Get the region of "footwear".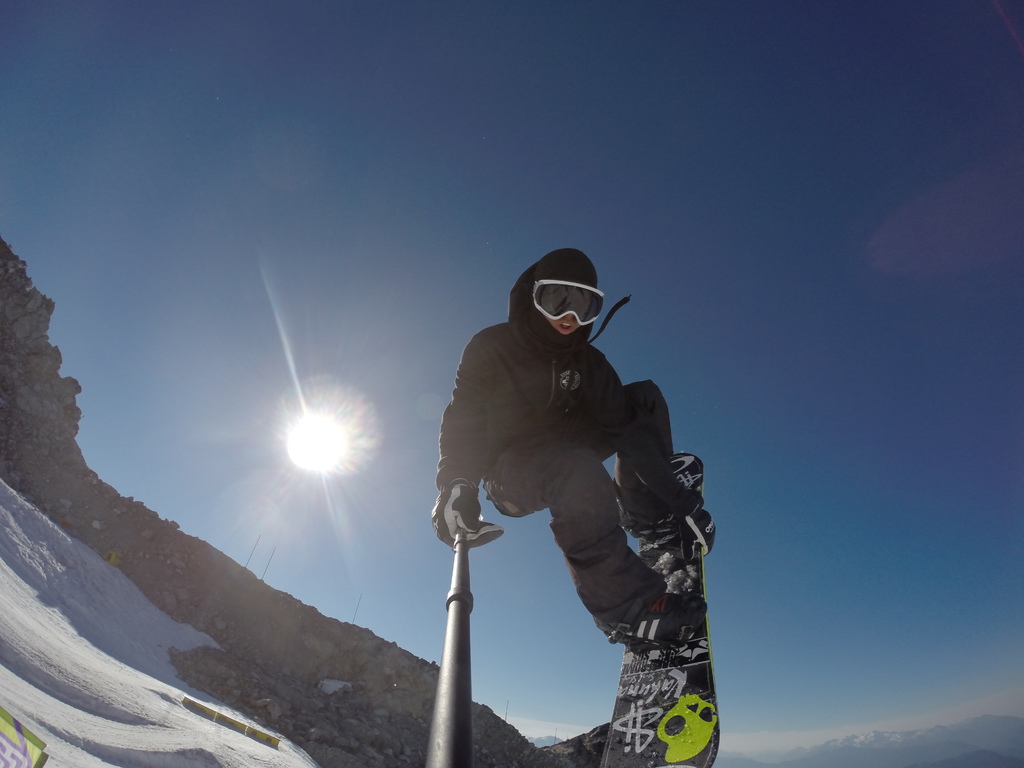
(596,596,715,648).
